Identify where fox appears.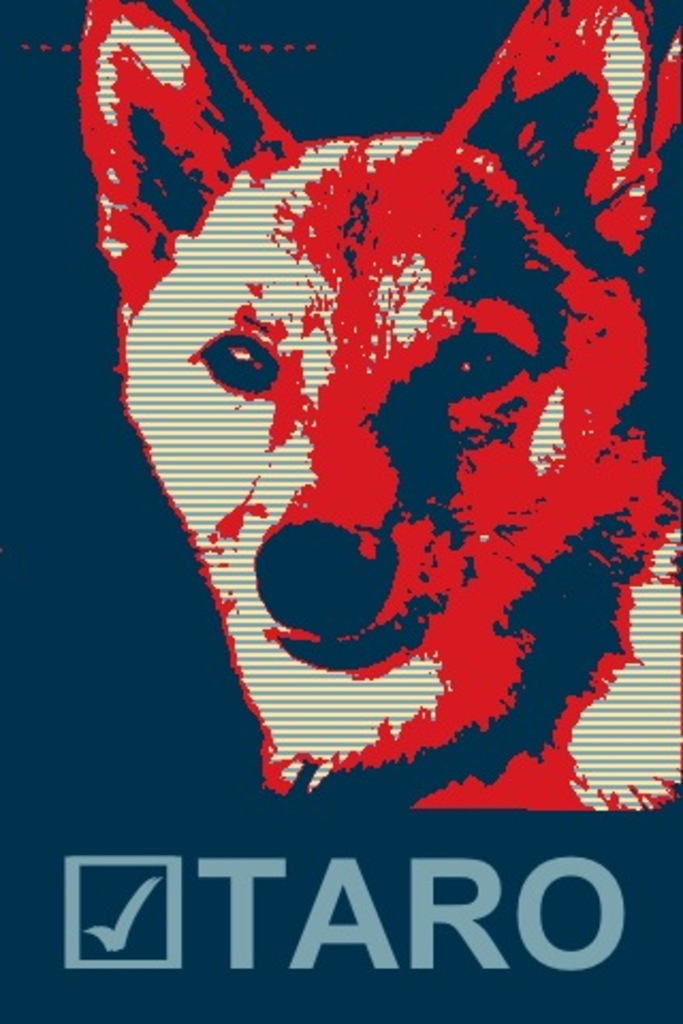
Appears at locate(70, 0, 681, 811).
